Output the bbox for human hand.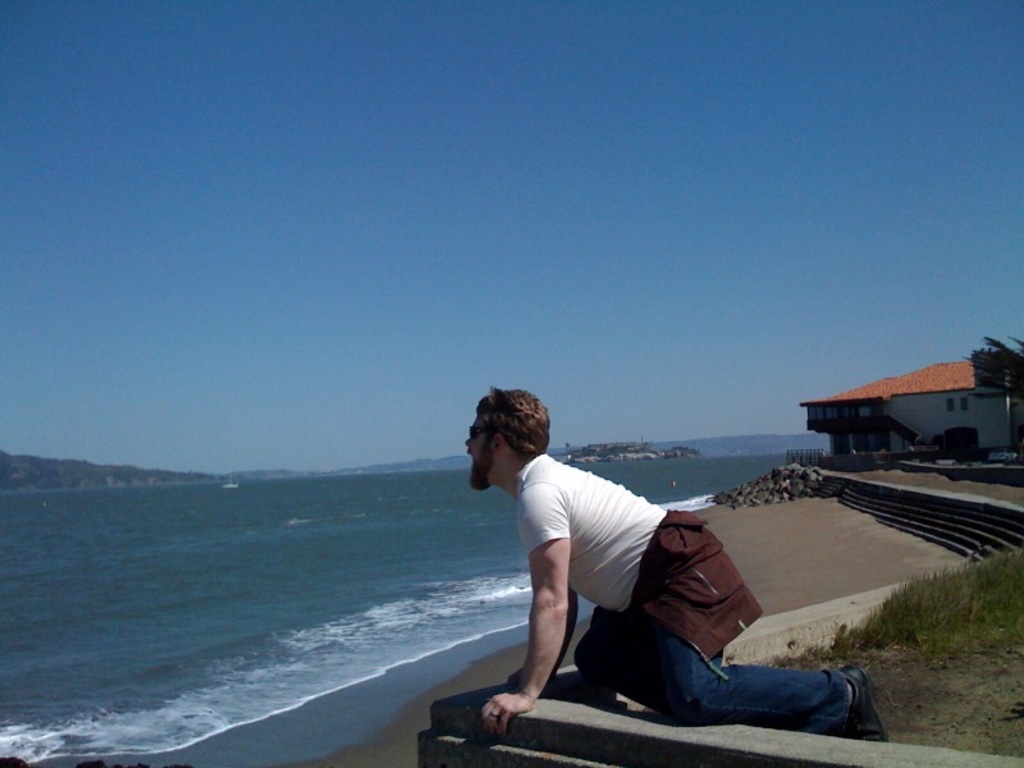
l=504, t=669, r=559, b=692.
